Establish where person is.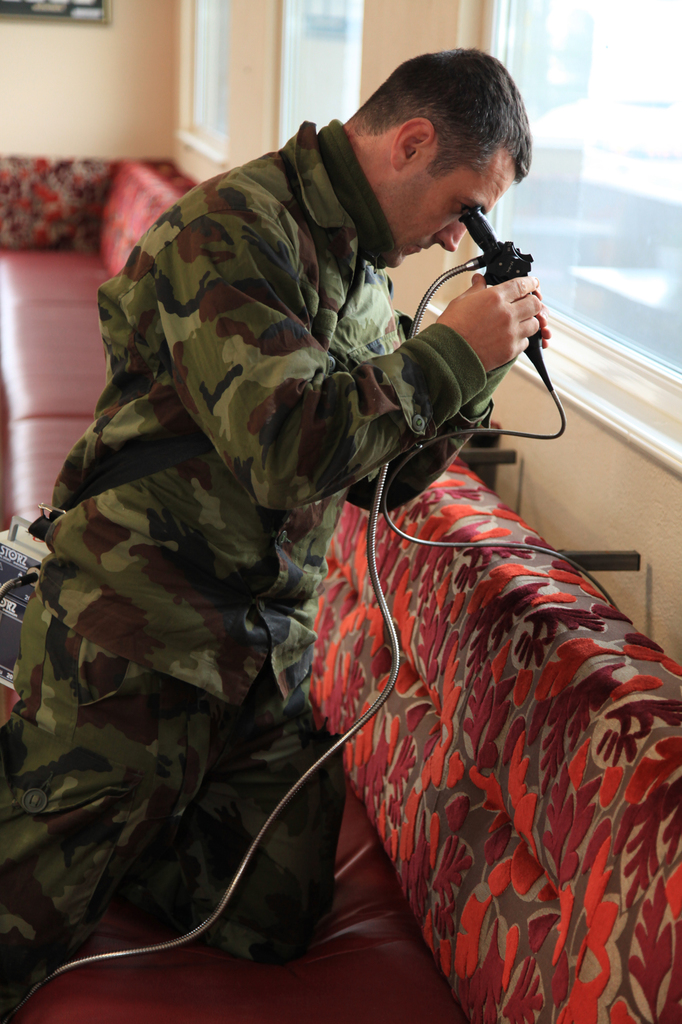
Established at BBox(0, 45, 550, 1020).
